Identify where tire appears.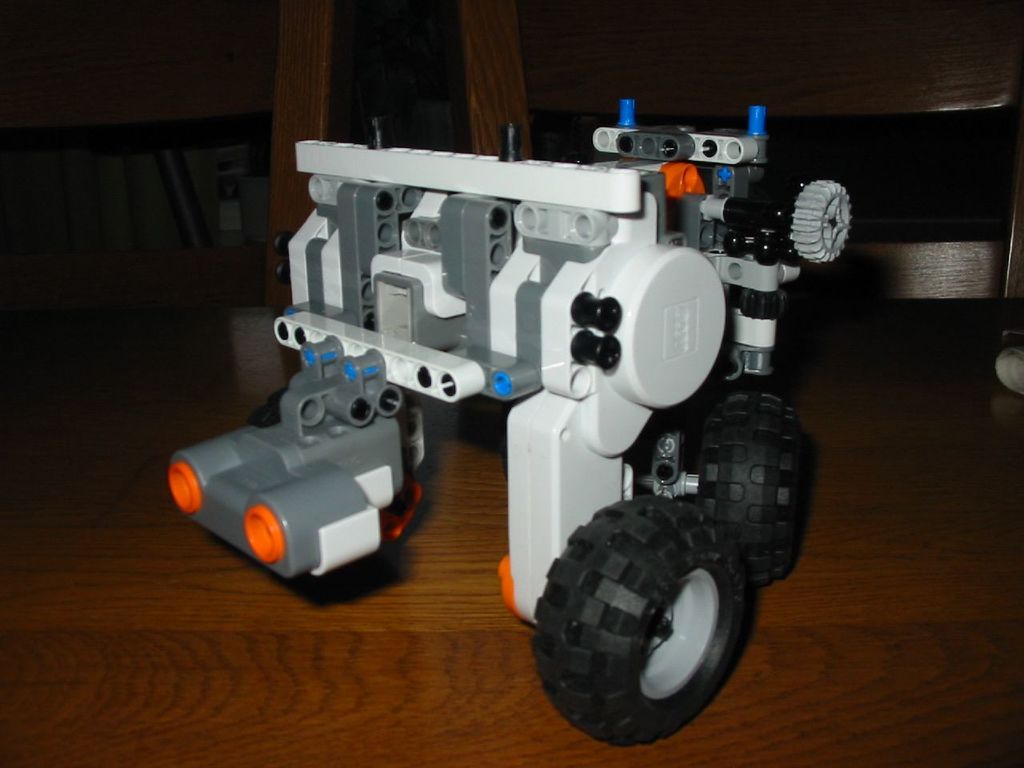
Appears at [x1=692, y1=398, x2=802, y2=580].
